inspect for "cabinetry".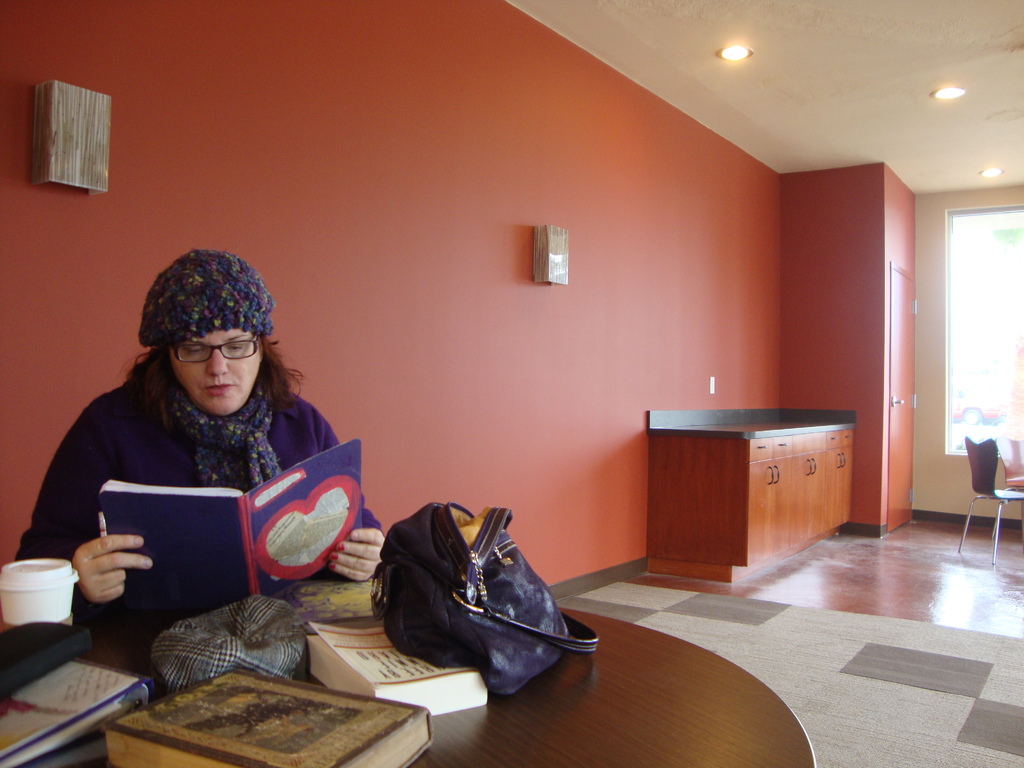
Inspection: [x1=609, y1=381, x2=882, y2=604].
